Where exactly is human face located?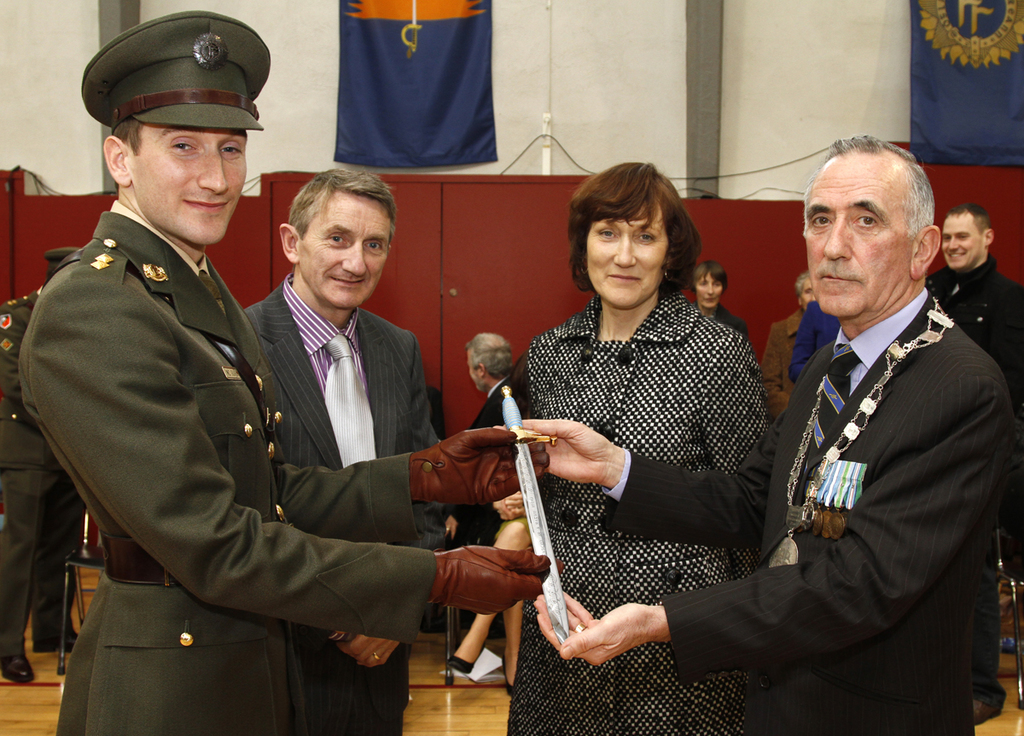
Its bounding box is 294:193:387:310.
